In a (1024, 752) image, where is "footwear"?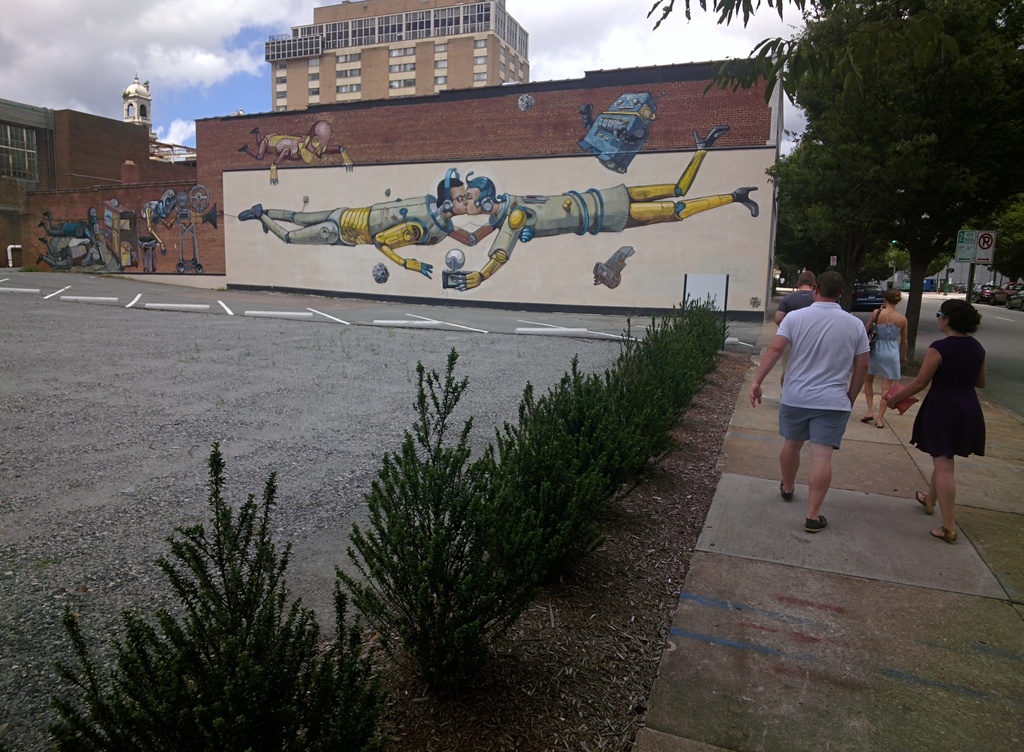
(left=929, top=524, right=957, bottom=540).
